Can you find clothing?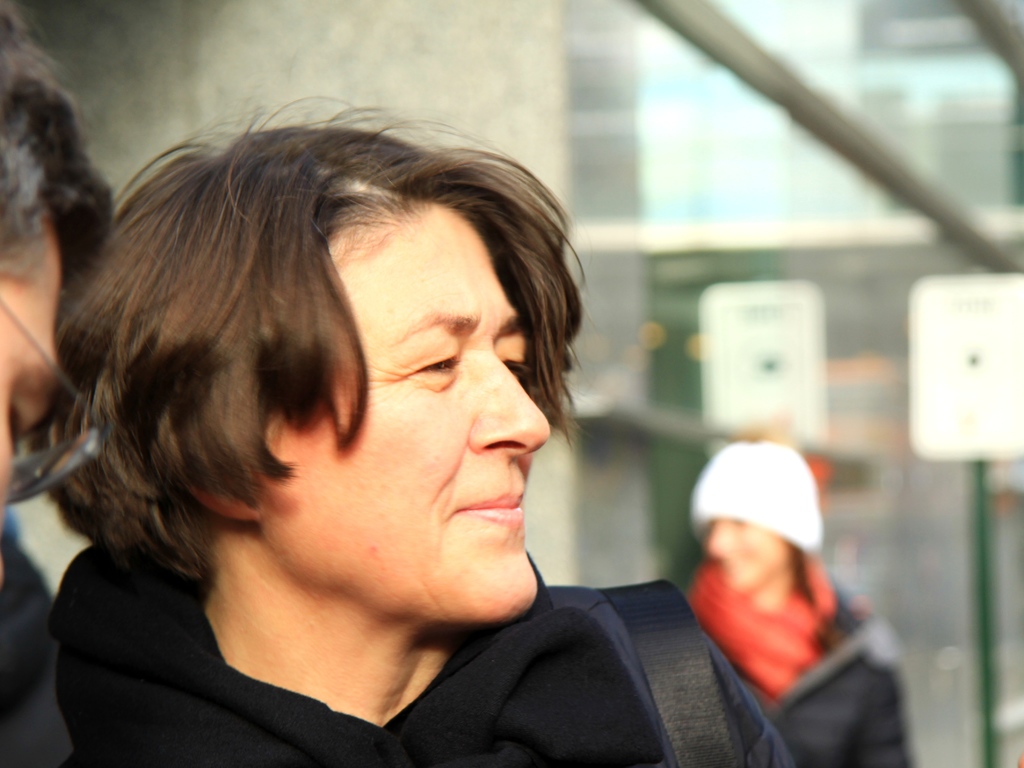
Yes, bounding box: (26, 529, 800, 767).
